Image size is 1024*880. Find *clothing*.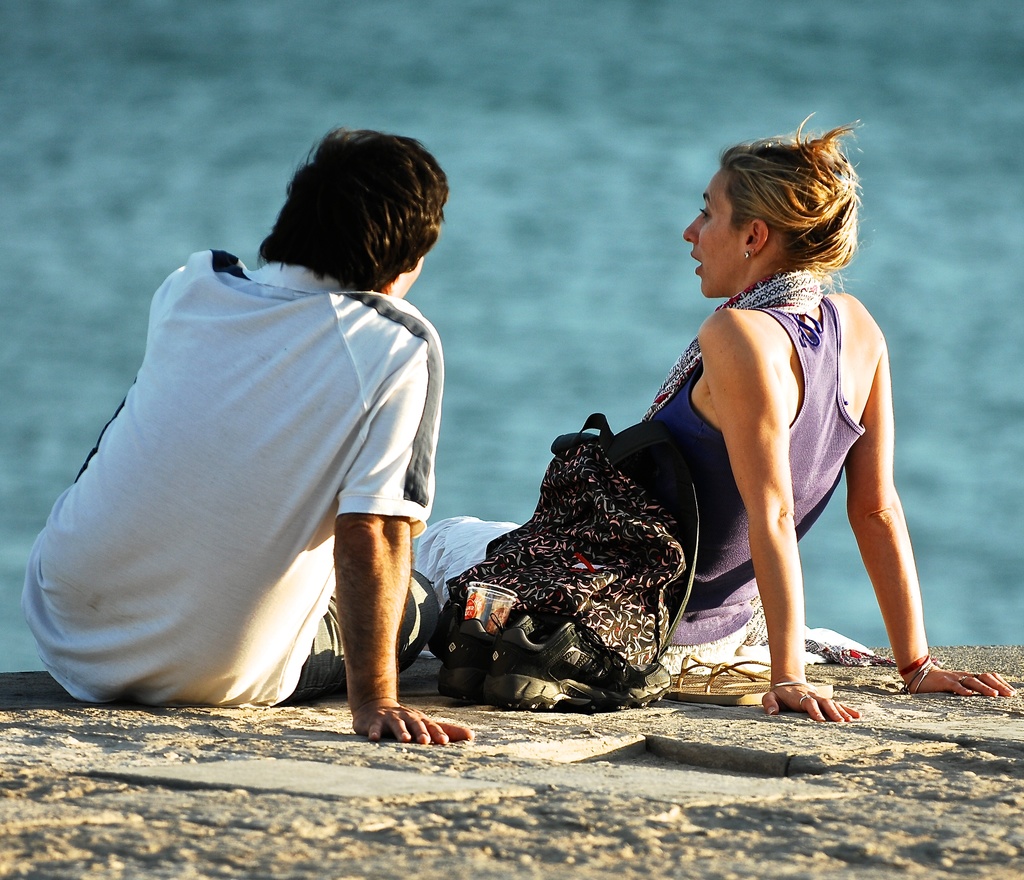
l=37, t=200, r=476, b=694.
